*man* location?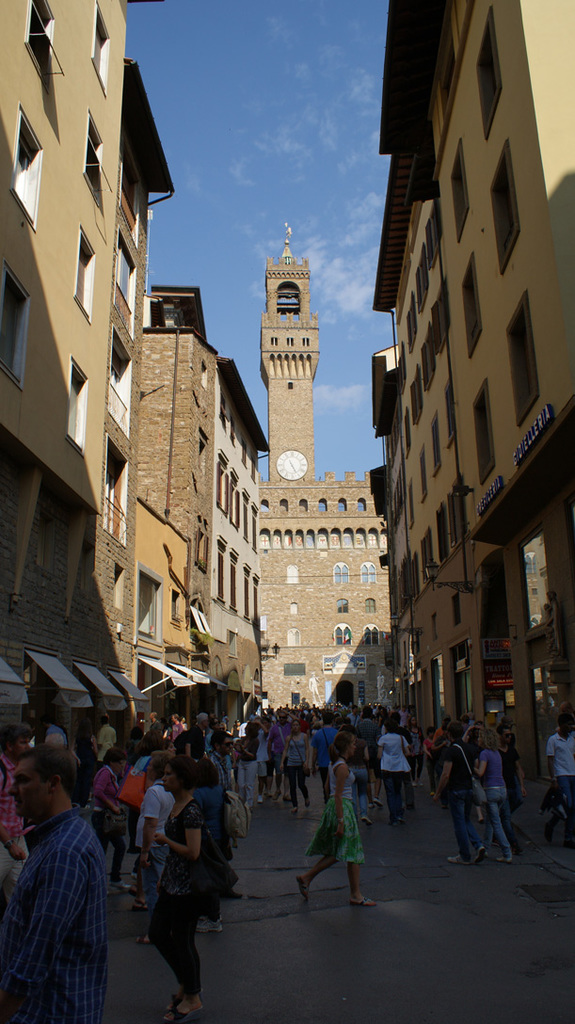
(429, 713, 452, 808)
